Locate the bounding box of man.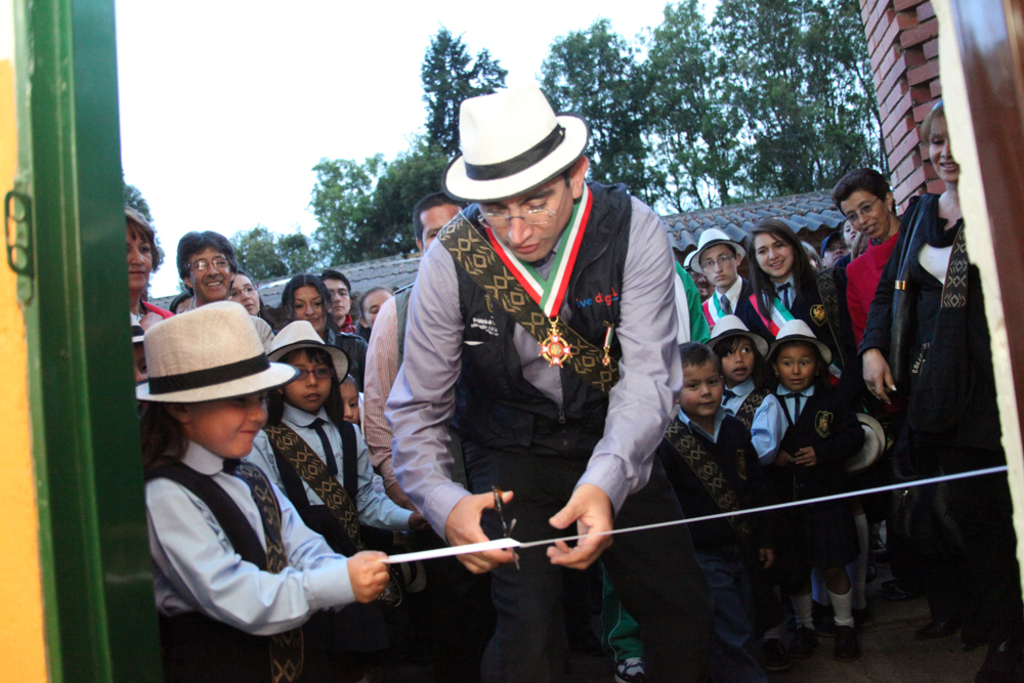
Bounding box: locate(684, 227, 762, 348).
